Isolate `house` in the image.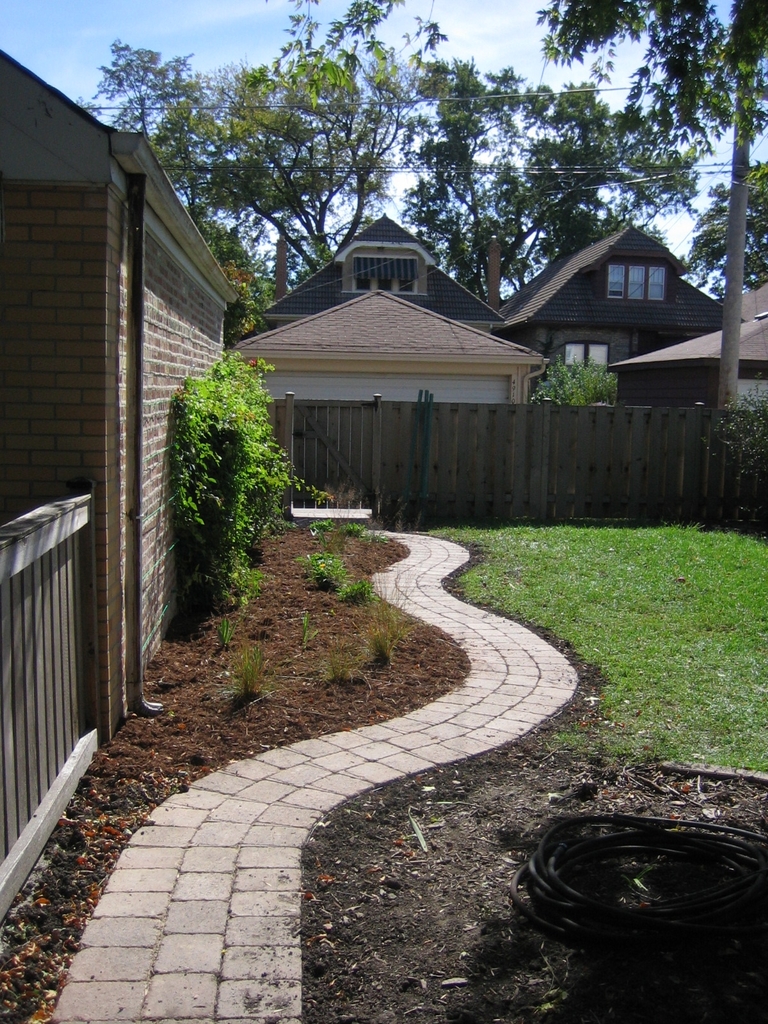
Isolated region: 243,218,767,417.
